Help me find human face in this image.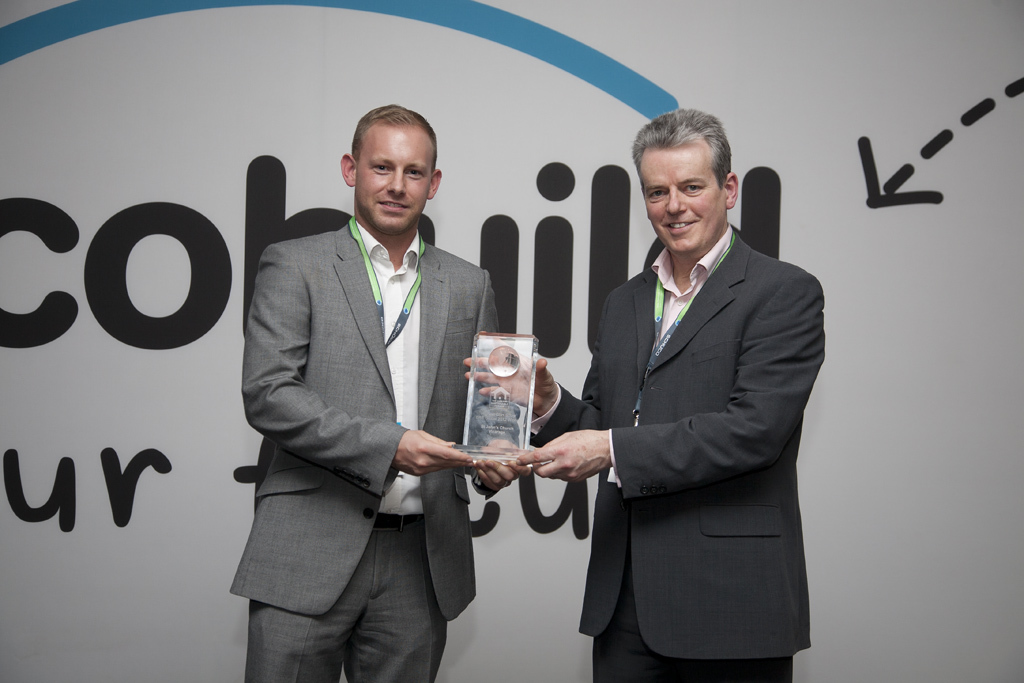
Found it: {"x1": 354, "y1": 119, "x2": 431, "y2": 226}.
